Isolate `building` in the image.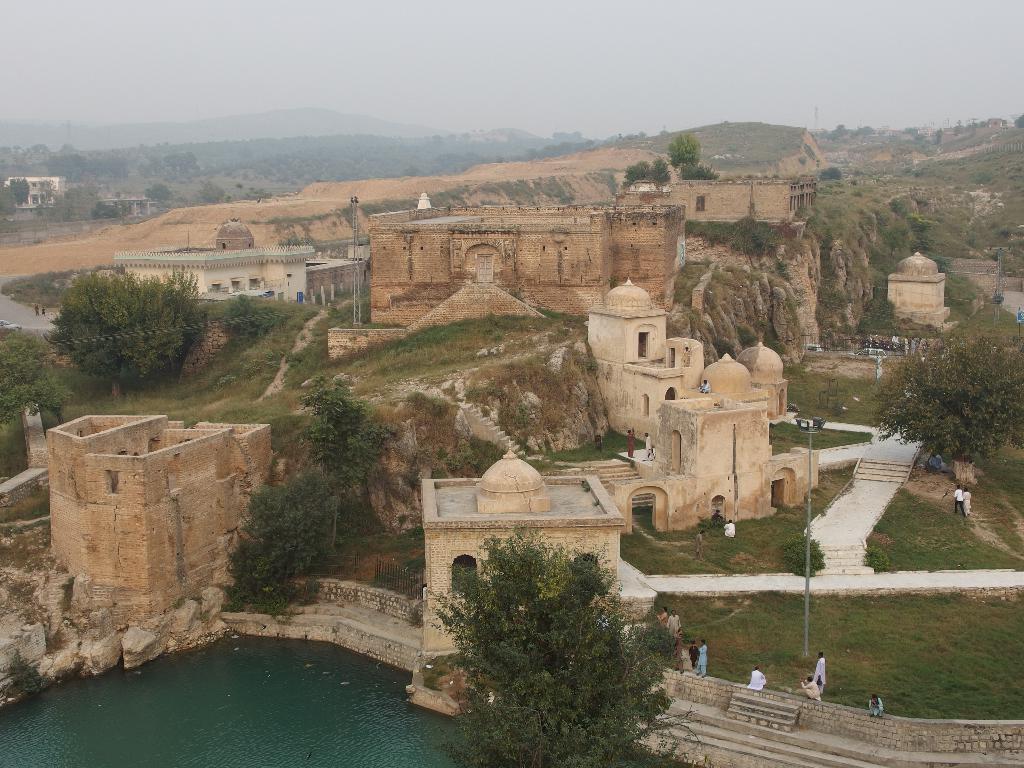
Isolated region: left=884, top=249, right=953, bottom=337.
